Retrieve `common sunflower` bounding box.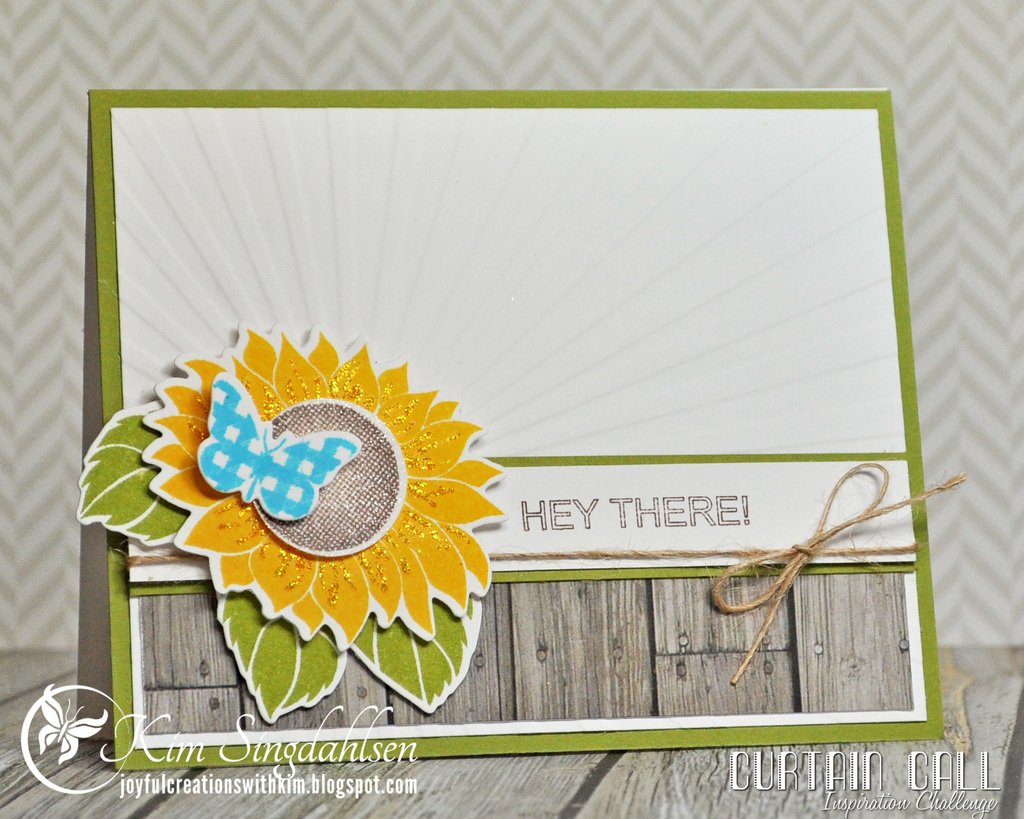
Bounding box: [136,321,508,654].
